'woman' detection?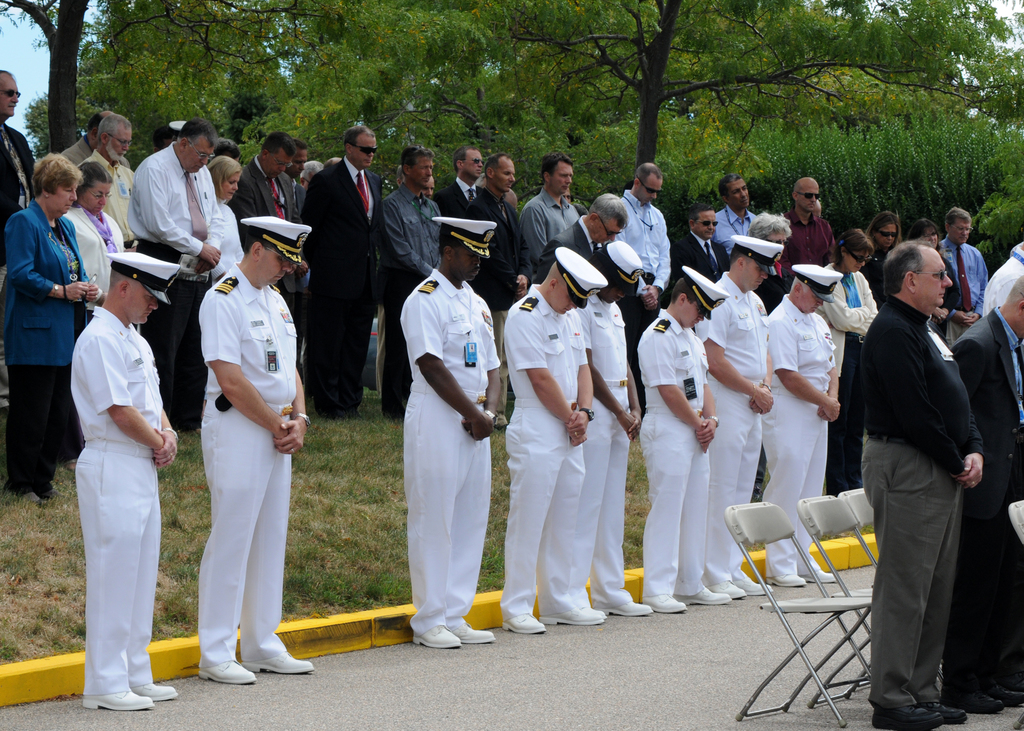
{"left": 3, "top": 154, "right": 106, "bottom": 499}
